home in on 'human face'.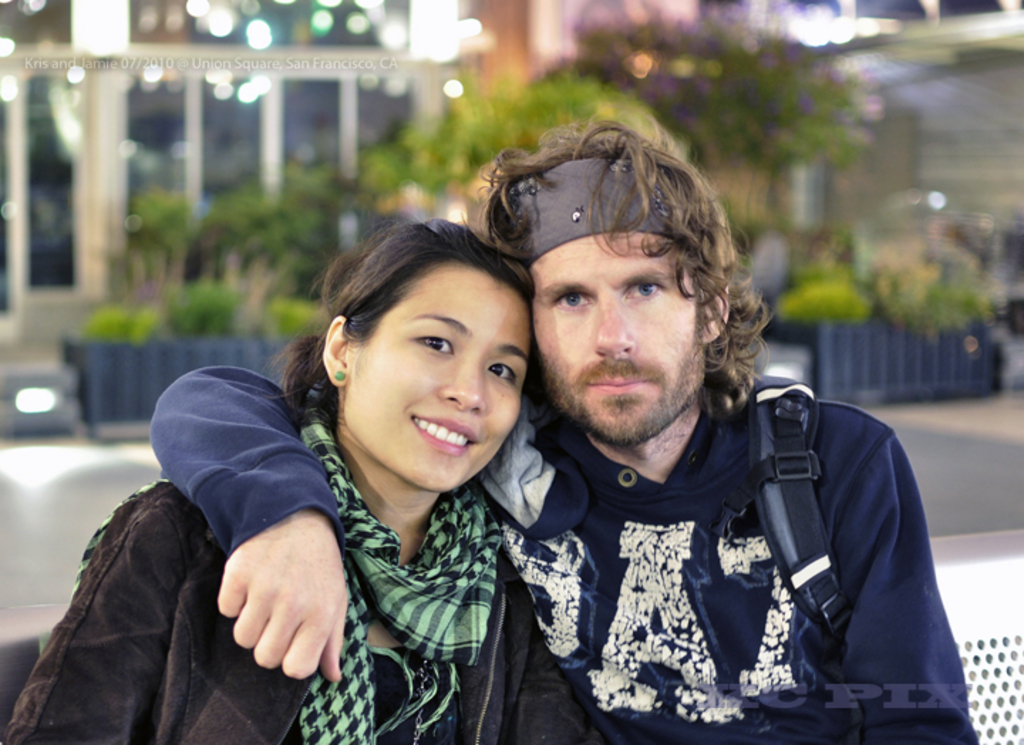
Homed in at detection(528, 233, 707, 441).
